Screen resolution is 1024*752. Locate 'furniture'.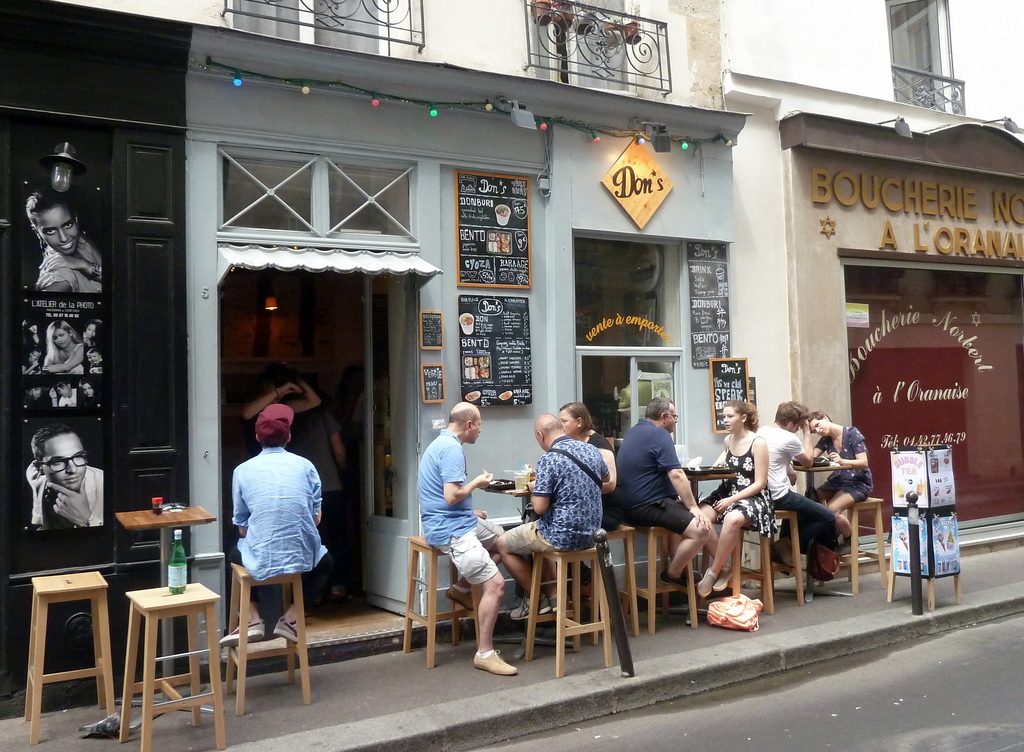
{"left": 31, "top": 573, "right": 118, "bottom": 747}.
